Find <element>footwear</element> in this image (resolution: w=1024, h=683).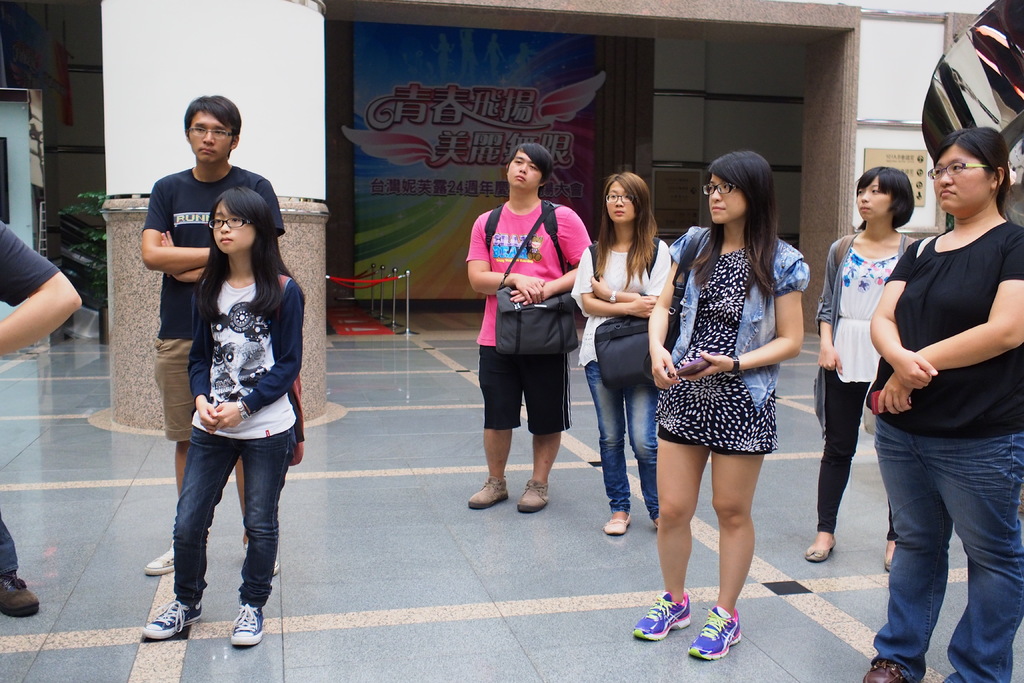
detection(860, 661, 908, 681).
